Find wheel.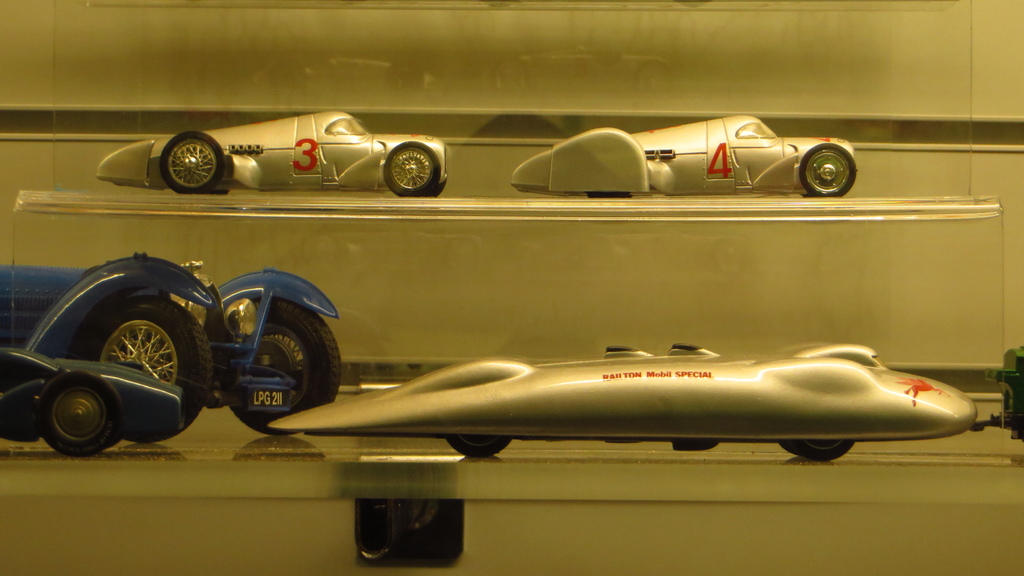
select_region(447, 438, 512, 460).
